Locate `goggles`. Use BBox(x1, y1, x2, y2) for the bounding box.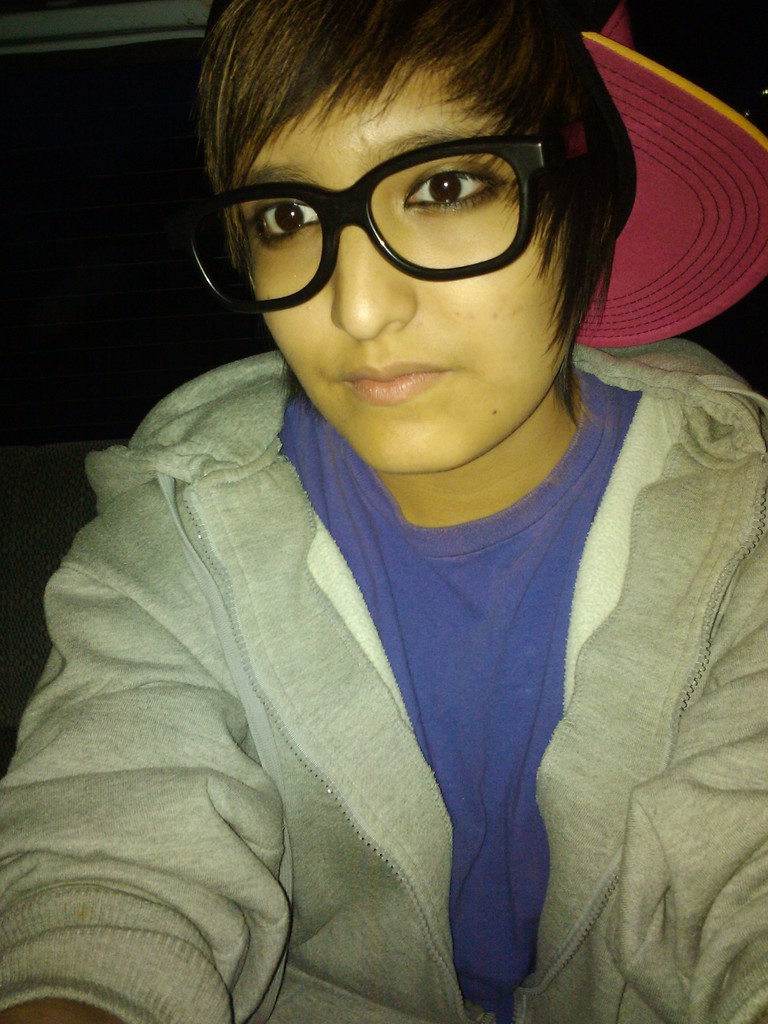
BBox(177, 120, 561, 321).
